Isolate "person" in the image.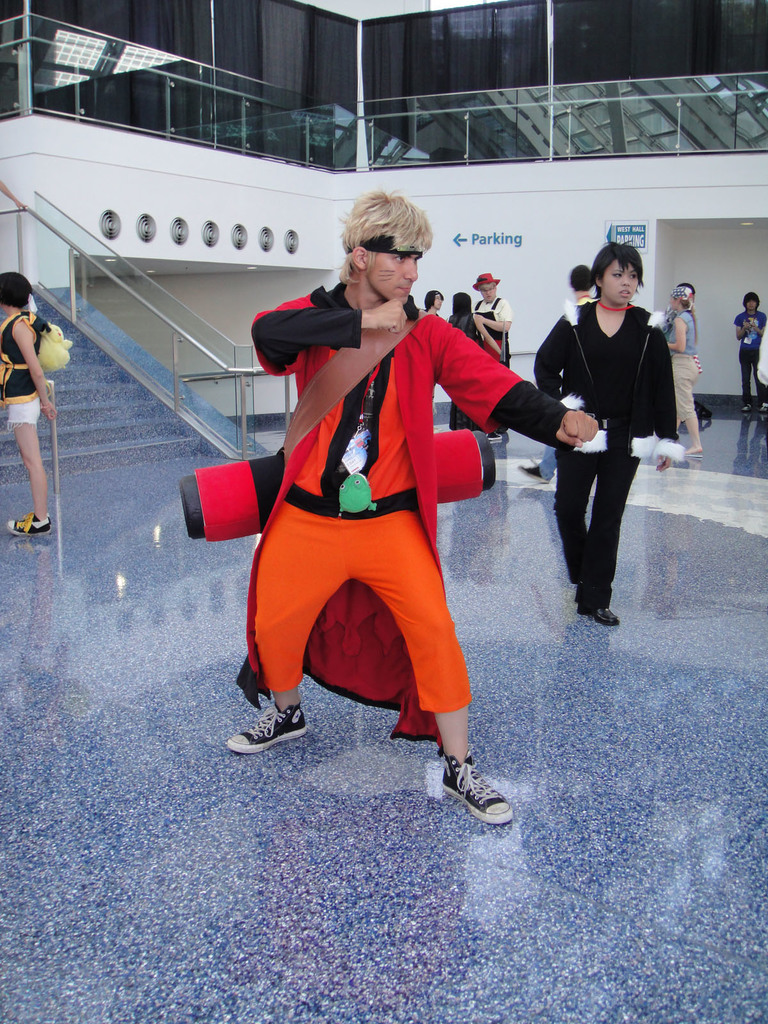
Isolated region: [211, 196, 522, 821].
